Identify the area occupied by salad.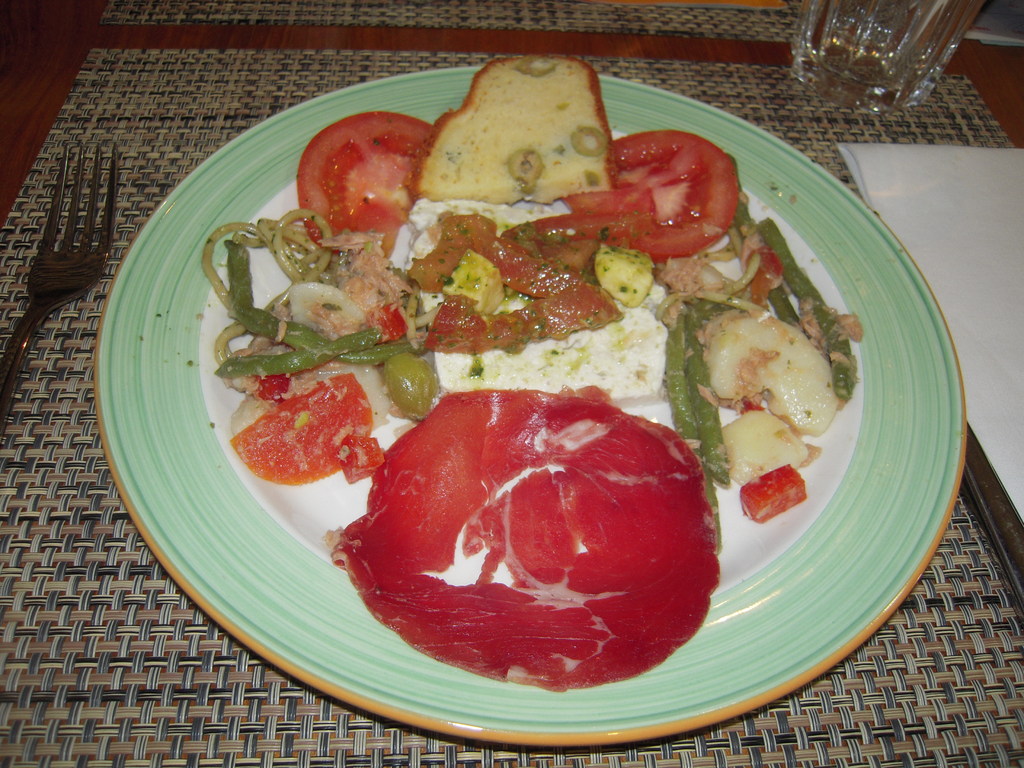
Area: 194/50/836/696.
